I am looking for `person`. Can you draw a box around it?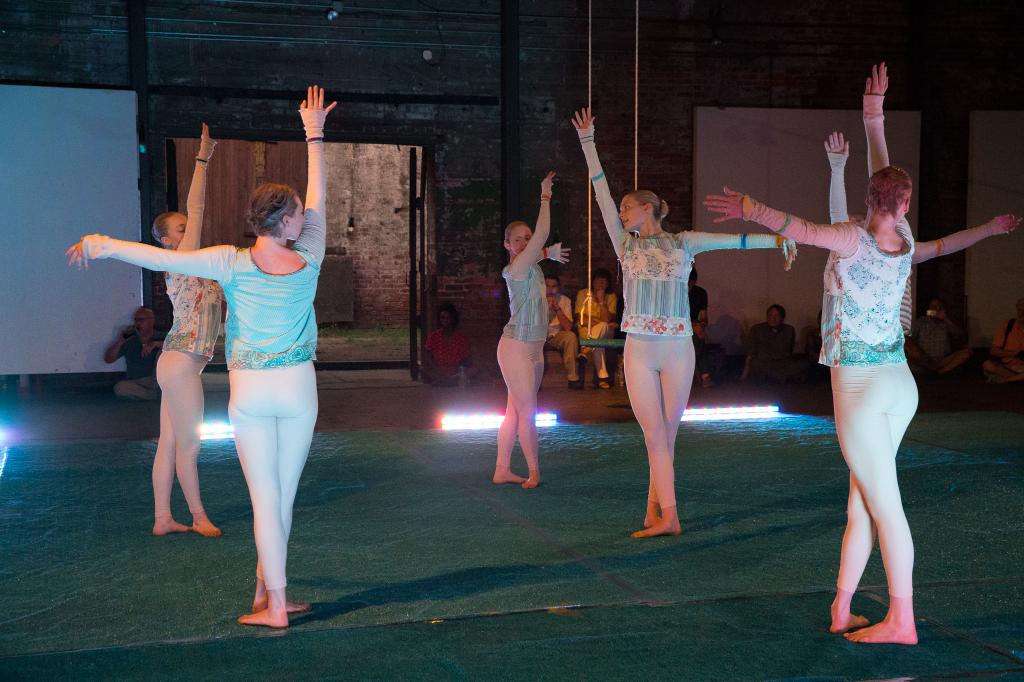
Sure, the bounding box is Rect(149, 118, 225, 539).
